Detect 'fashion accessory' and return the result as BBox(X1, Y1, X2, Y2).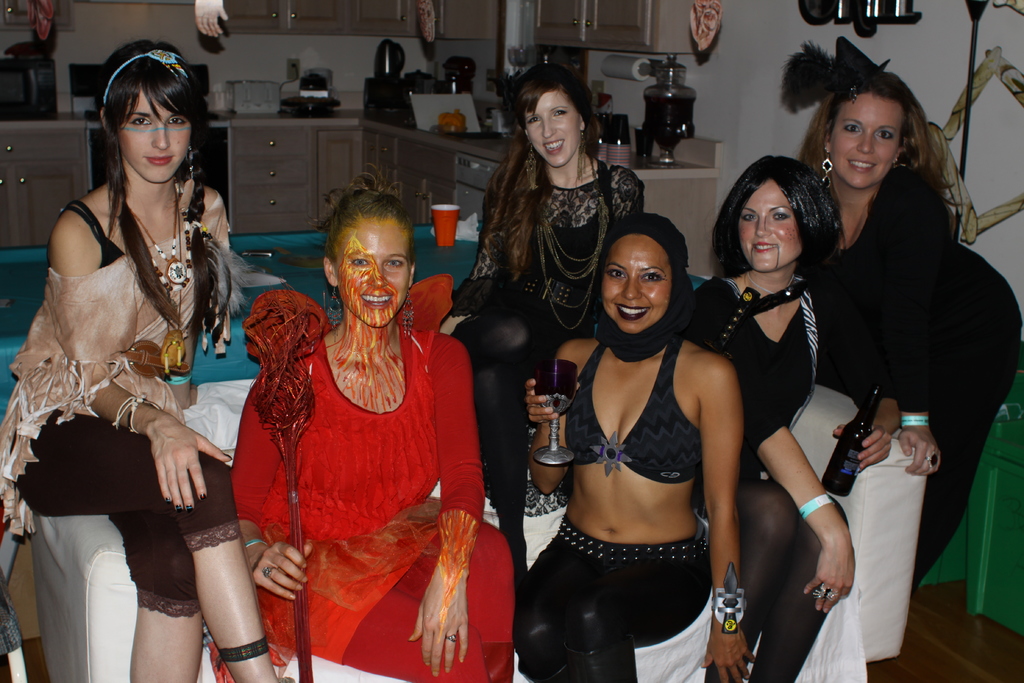
BBox(245, 540, 266, 548).
